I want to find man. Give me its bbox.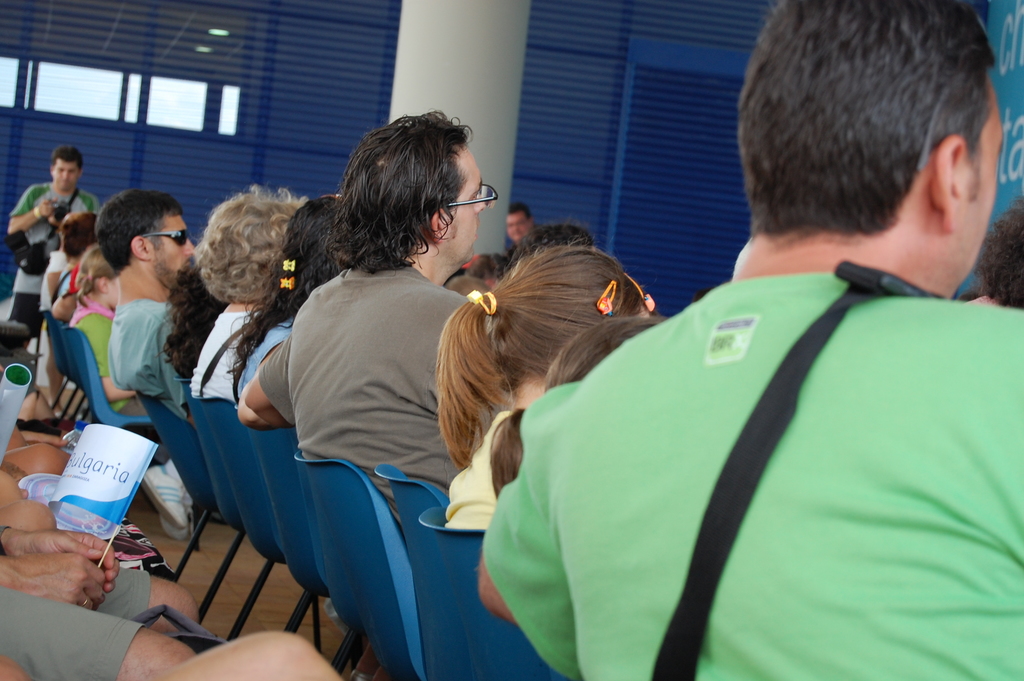
462,58,1004,679.
